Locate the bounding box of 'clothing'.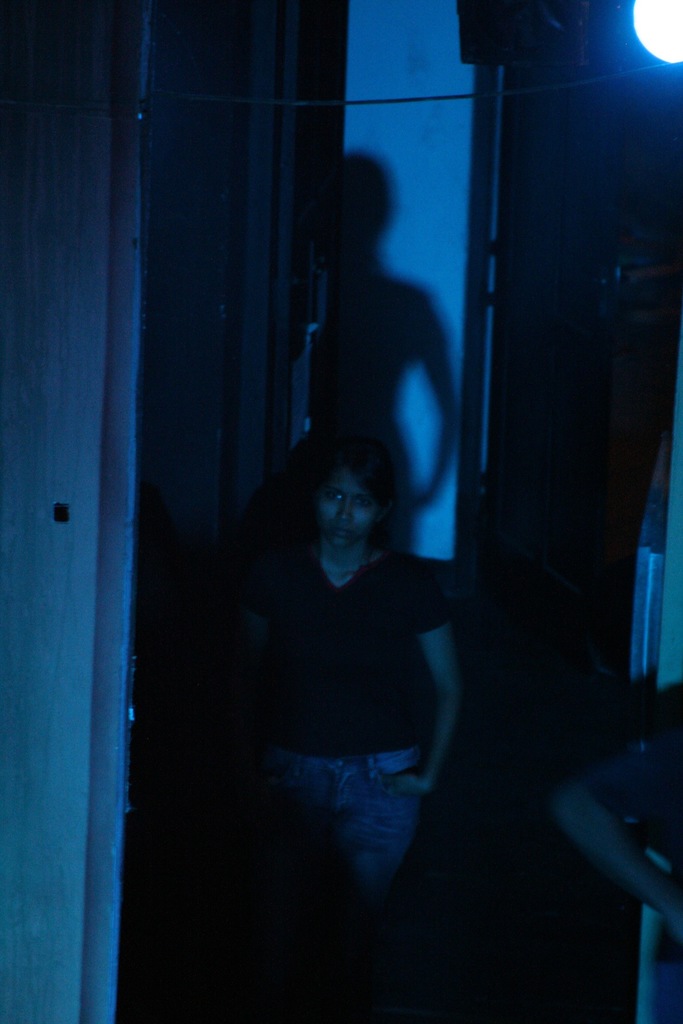
Bounding box: (left=223, top=479, right=449, bottom=867).
